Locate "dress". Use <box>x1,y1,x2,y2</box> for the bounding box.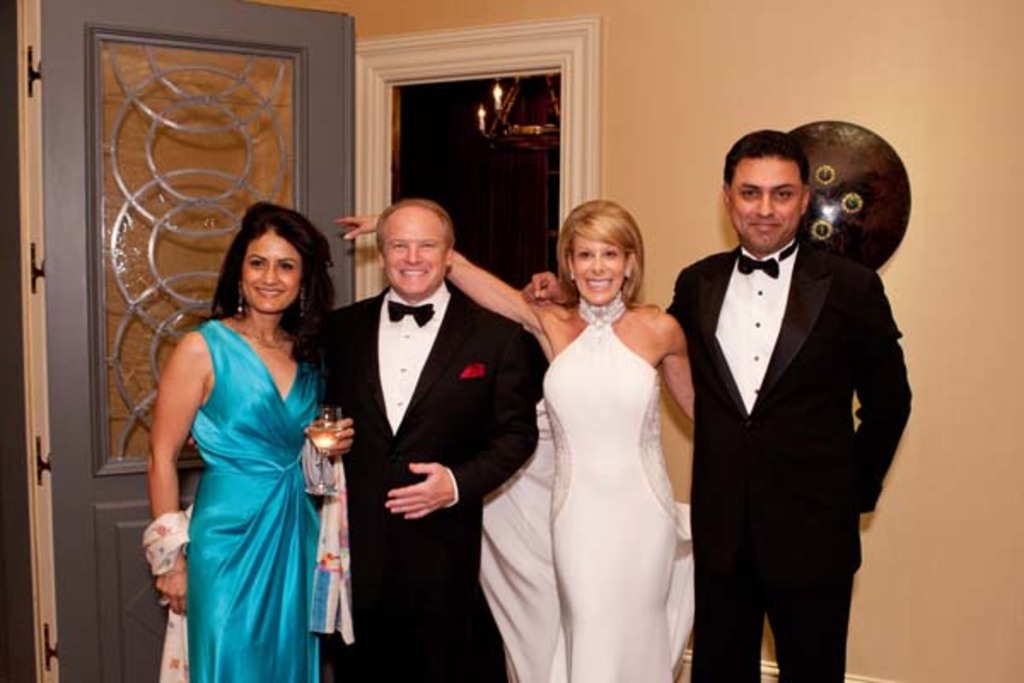
<box>186,318,328,681</box>.
